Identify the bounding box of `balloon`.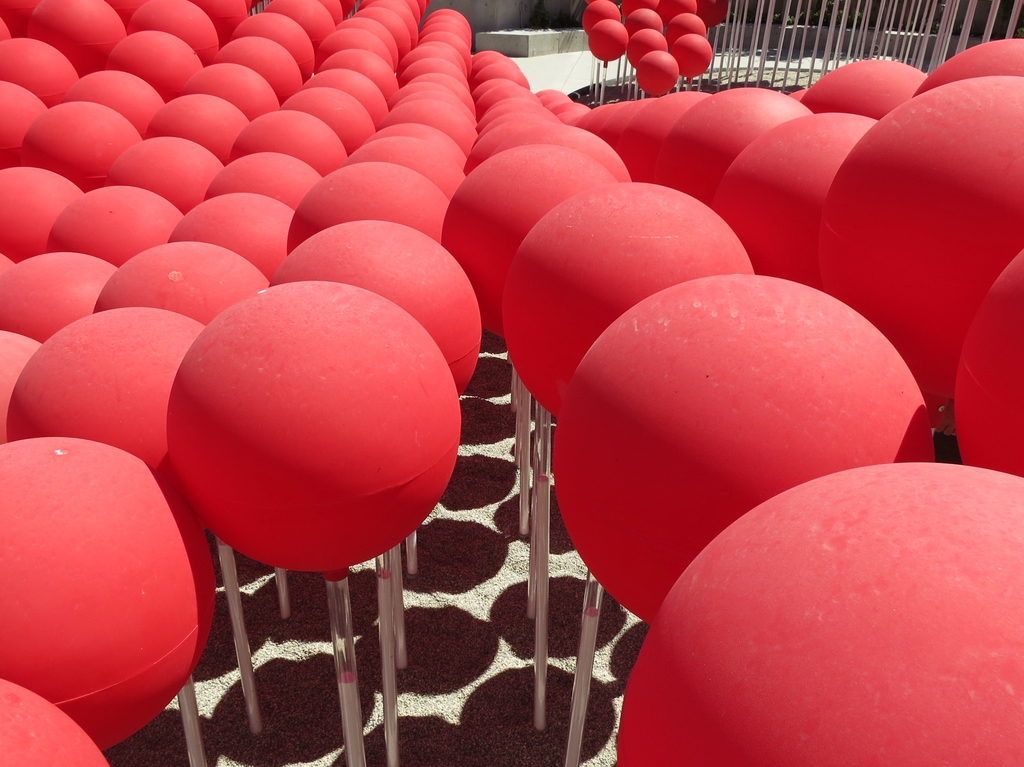
bbox=(582, 6, 629, 35).
